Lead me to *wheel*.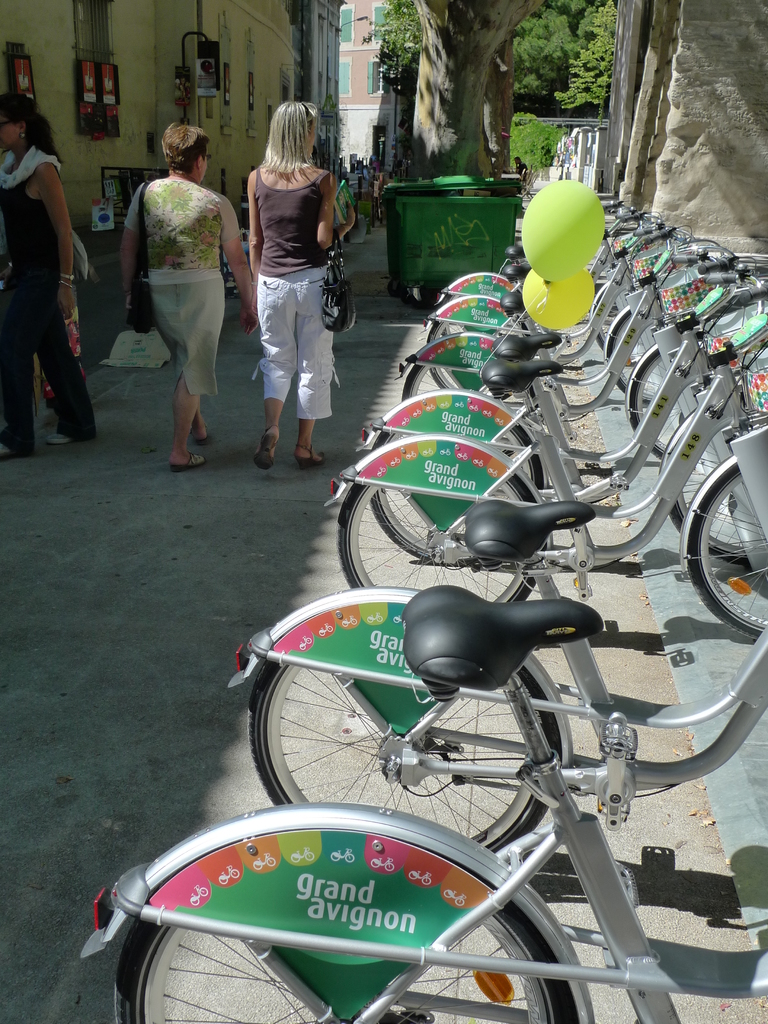
Lead to {"x1": 686, "y1": 459, "x2": 767, "y2": 637}.
